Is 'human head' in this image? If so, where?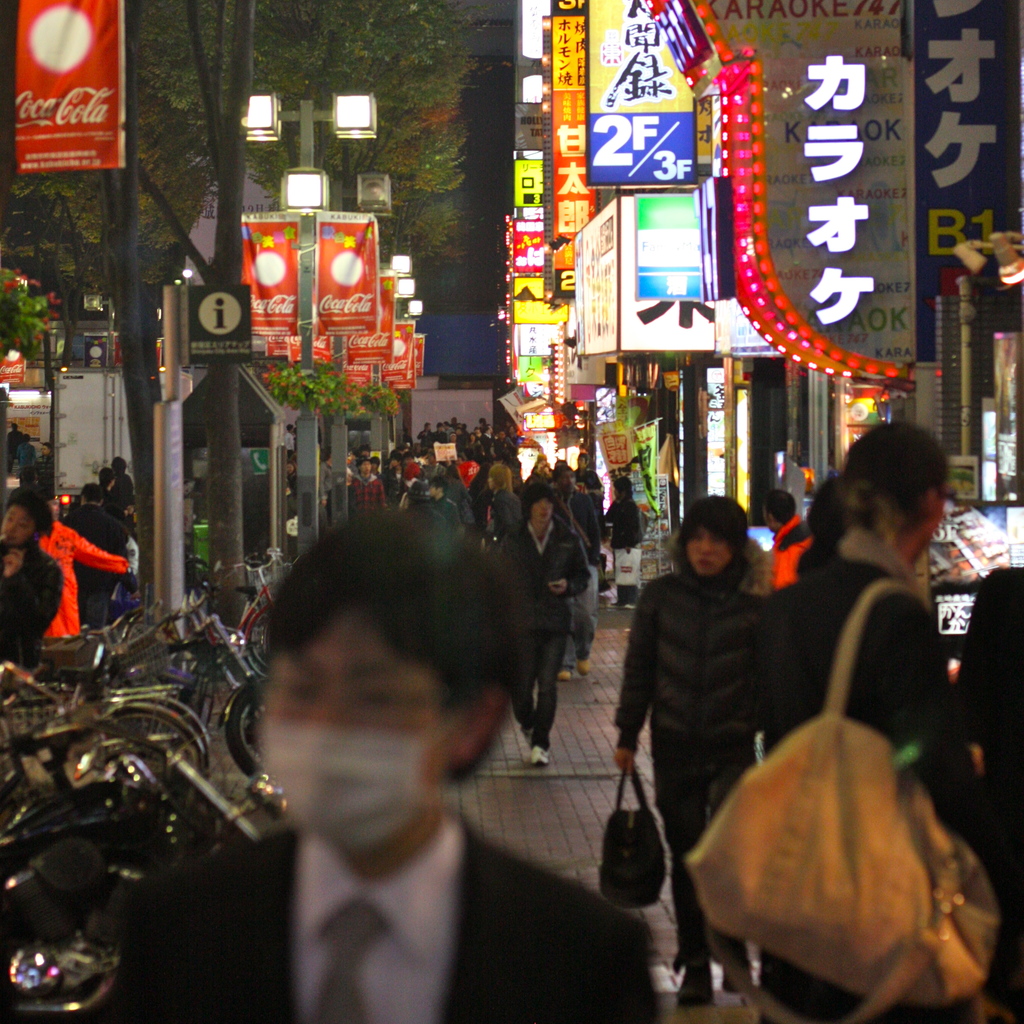
Yes, at <region>676, 492, 749, 574</region>.
